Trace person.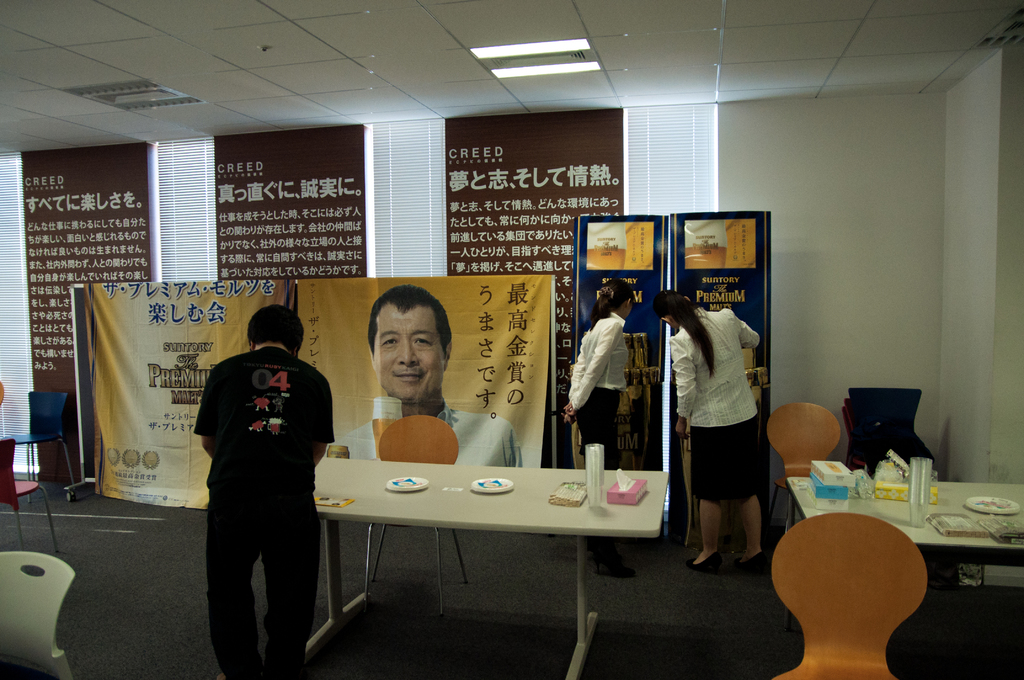
Traced to select_region(330, 290, 523, 474).
